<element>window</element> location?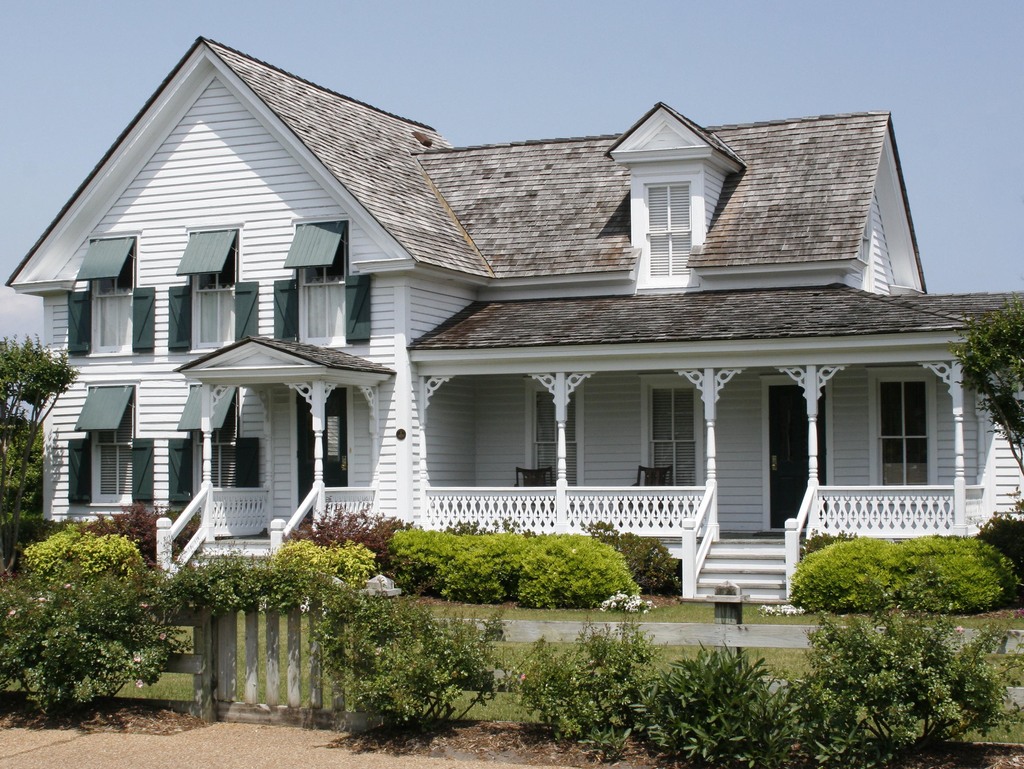
[643,181,697,275]
